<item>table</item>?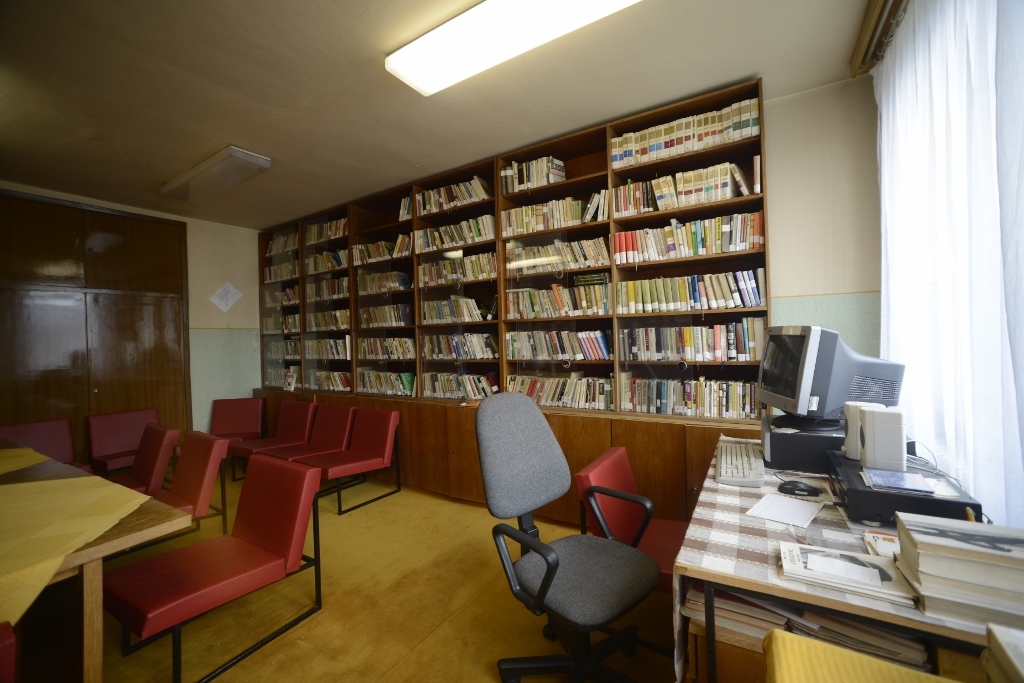
BBox(657, 454, 1006, 678)
